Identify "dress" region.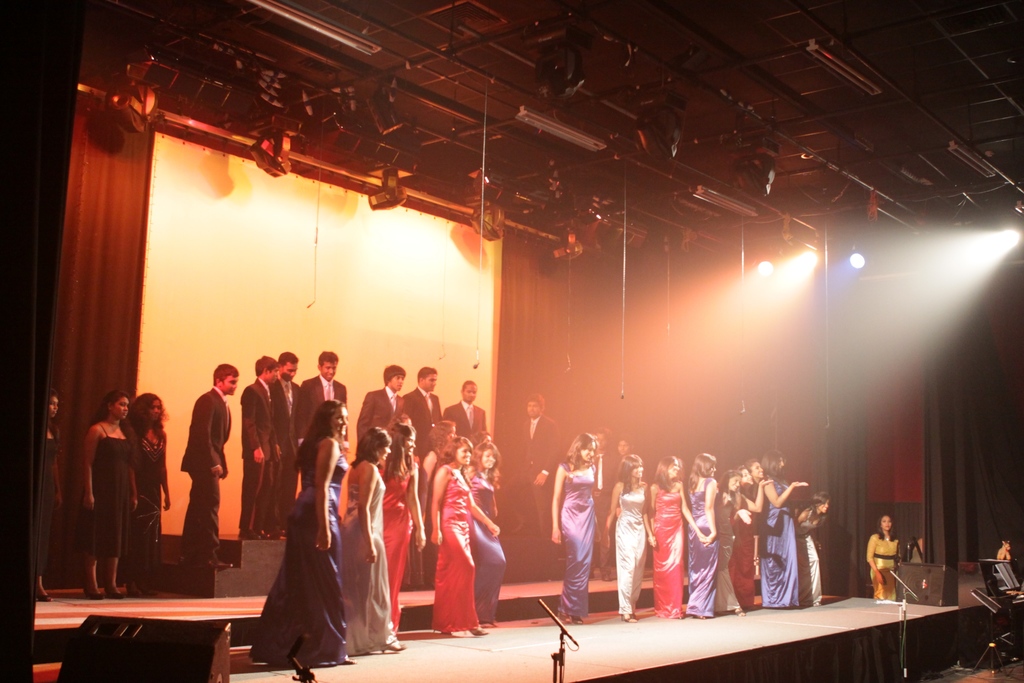
Region: [339, 463, 397, 659].
